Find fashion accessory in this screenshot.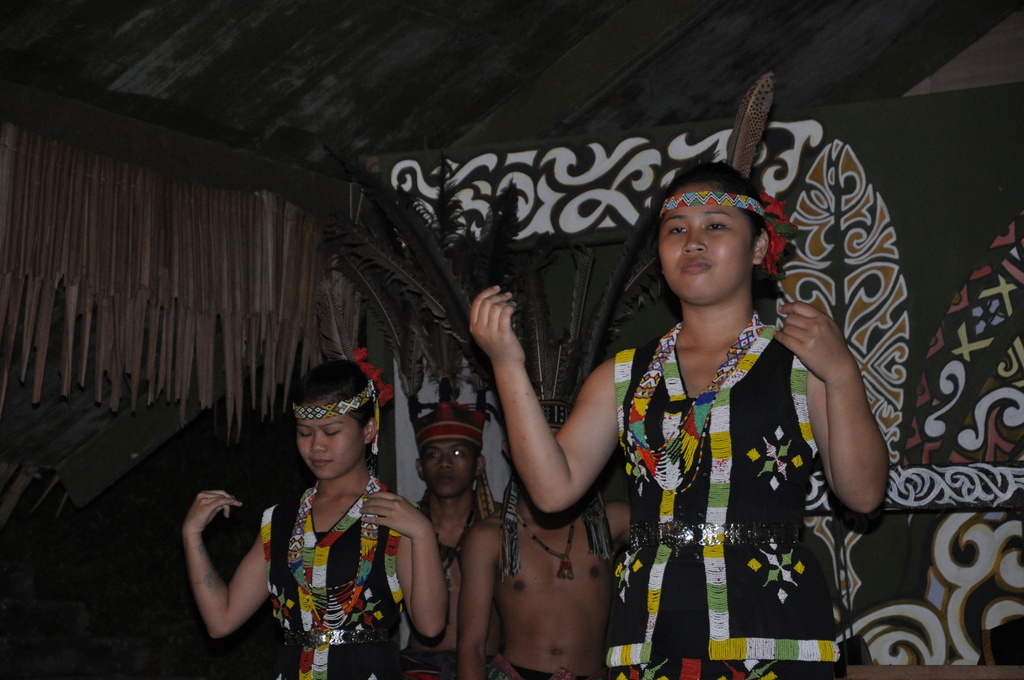
The bounding box for fashion accessory is box=[357, 175, 529, 516].
